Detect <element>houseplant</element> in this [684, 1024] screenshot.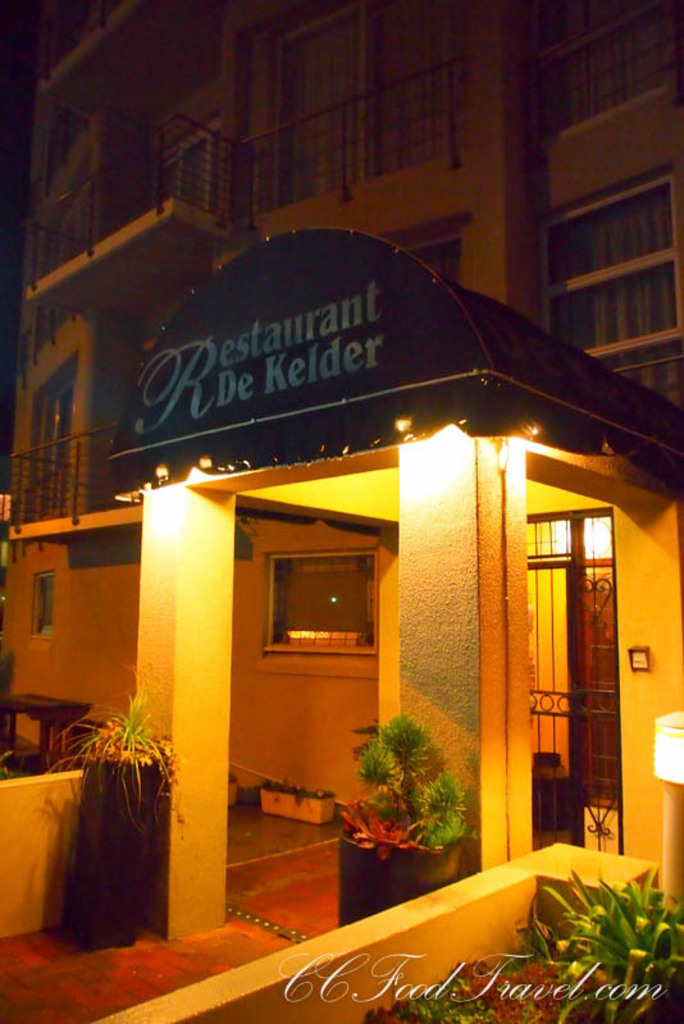
Detection: 338, 712, 466, 923.
